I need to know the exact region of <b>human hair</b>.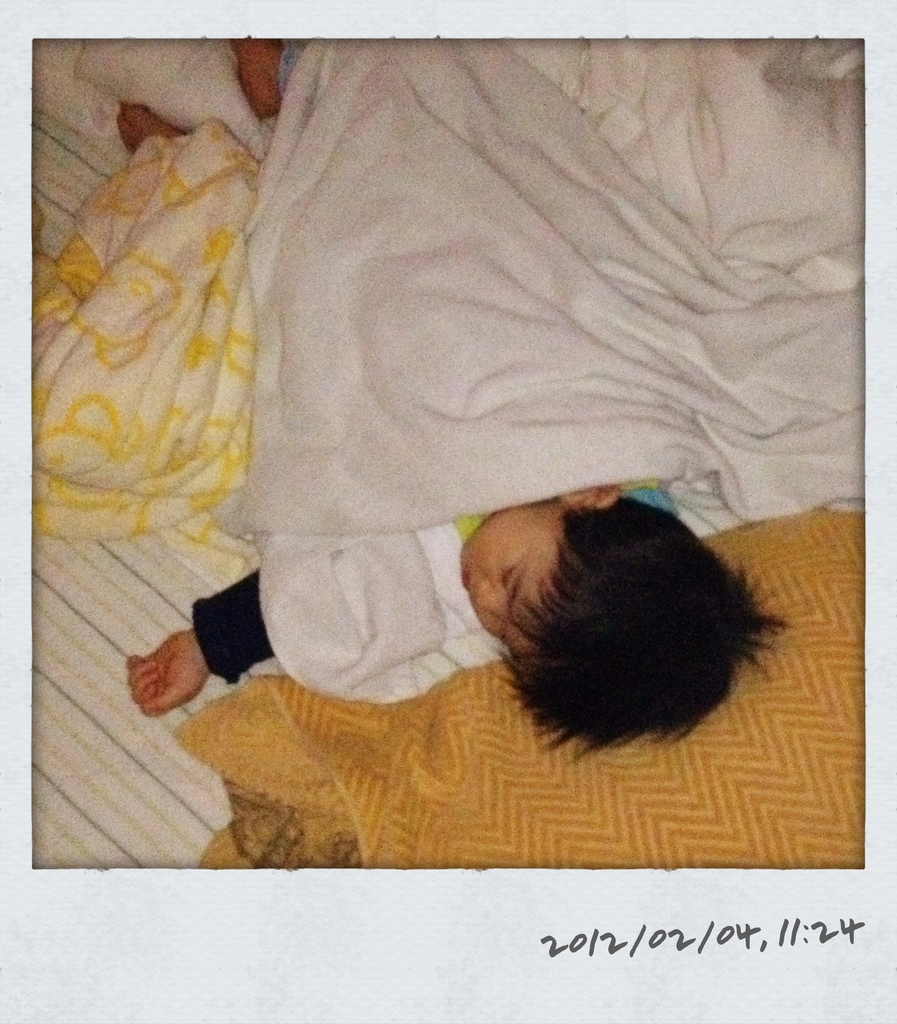
Region: 460 460 745 742.
